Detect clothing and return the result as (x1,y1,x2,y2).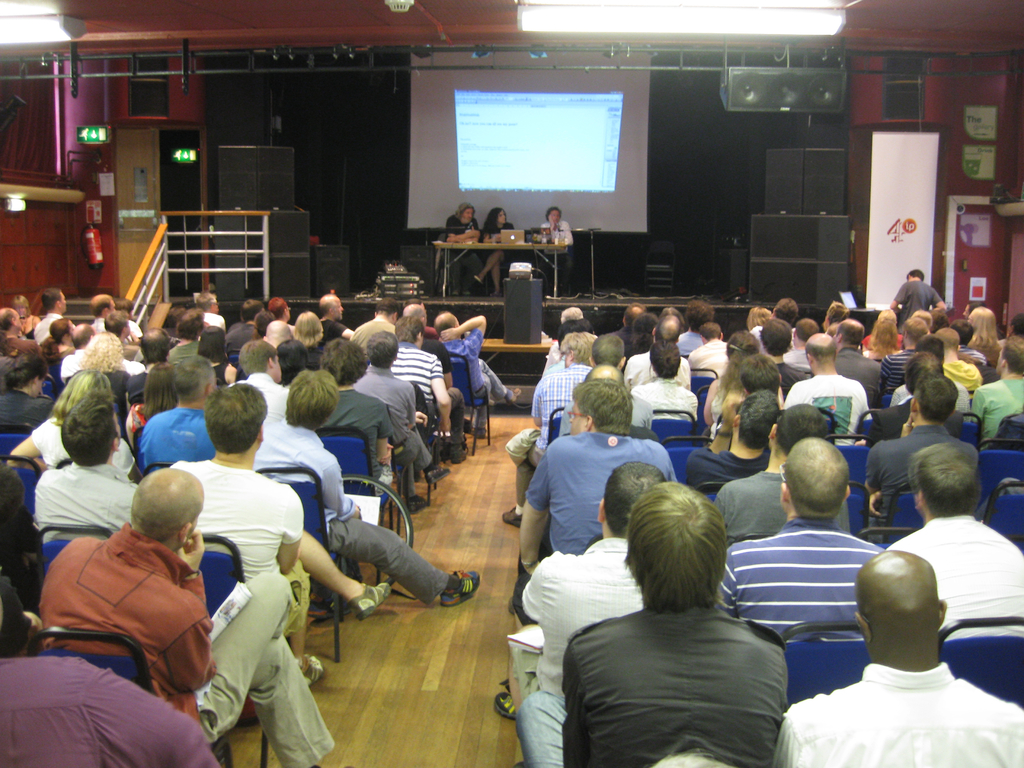
(223,323,258,352).
